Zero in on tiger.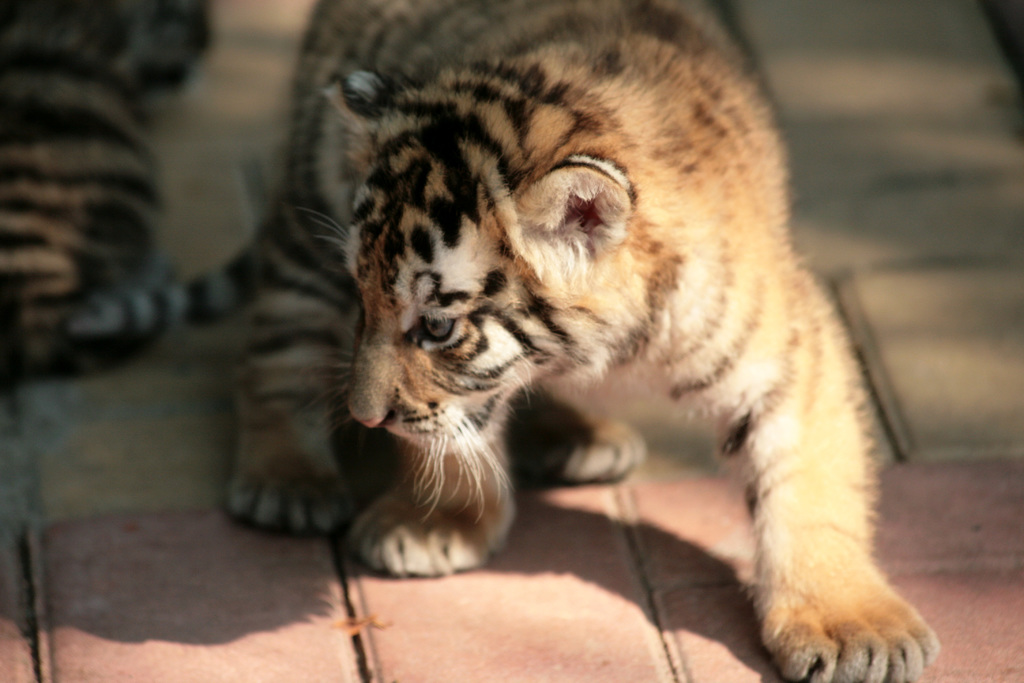
Zeroed in: <box>72,0,941,682</box>.
